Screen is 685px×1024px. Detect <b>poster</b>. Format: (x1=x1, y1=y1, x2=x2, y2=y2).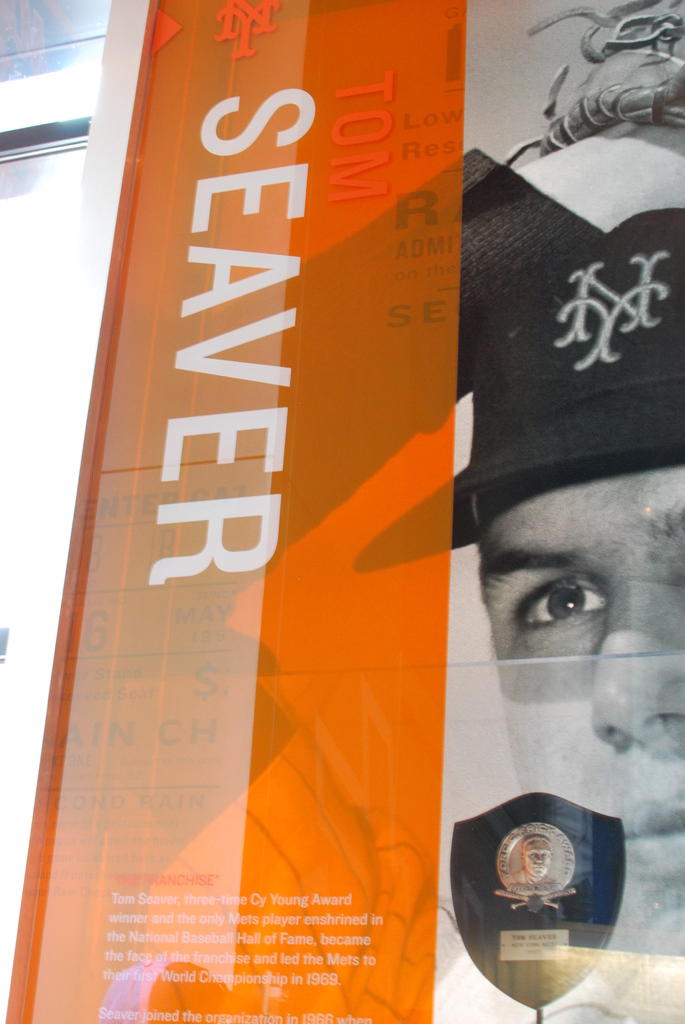
(x1=0, y1=0, x2=684, y2=1023).
